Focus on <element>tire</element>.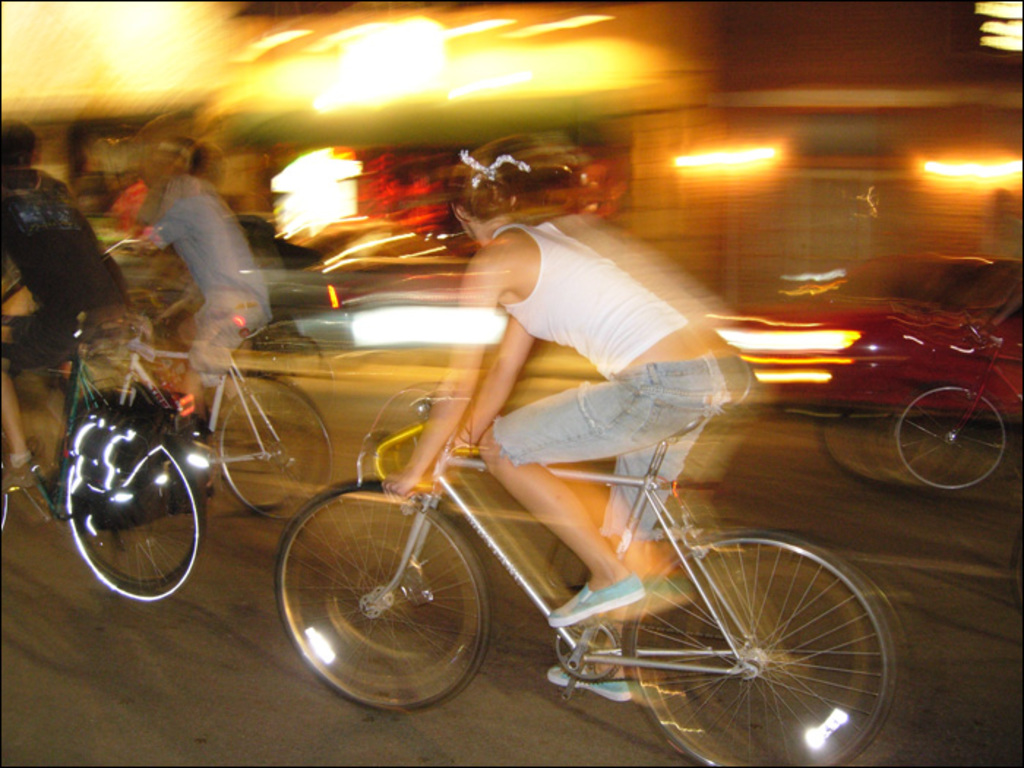
Focused at {"left": 617, "top": 534, "right": 895, "bottom": 767}.
